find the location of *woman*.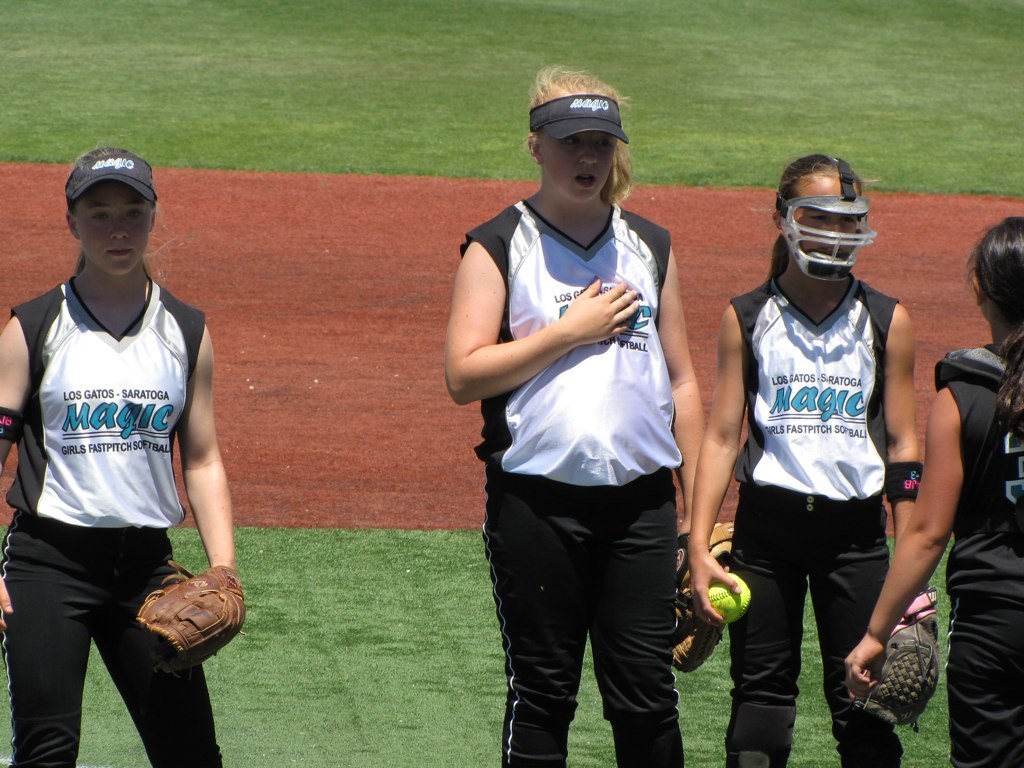
Location: Rect(0, 149, 244, 767).
